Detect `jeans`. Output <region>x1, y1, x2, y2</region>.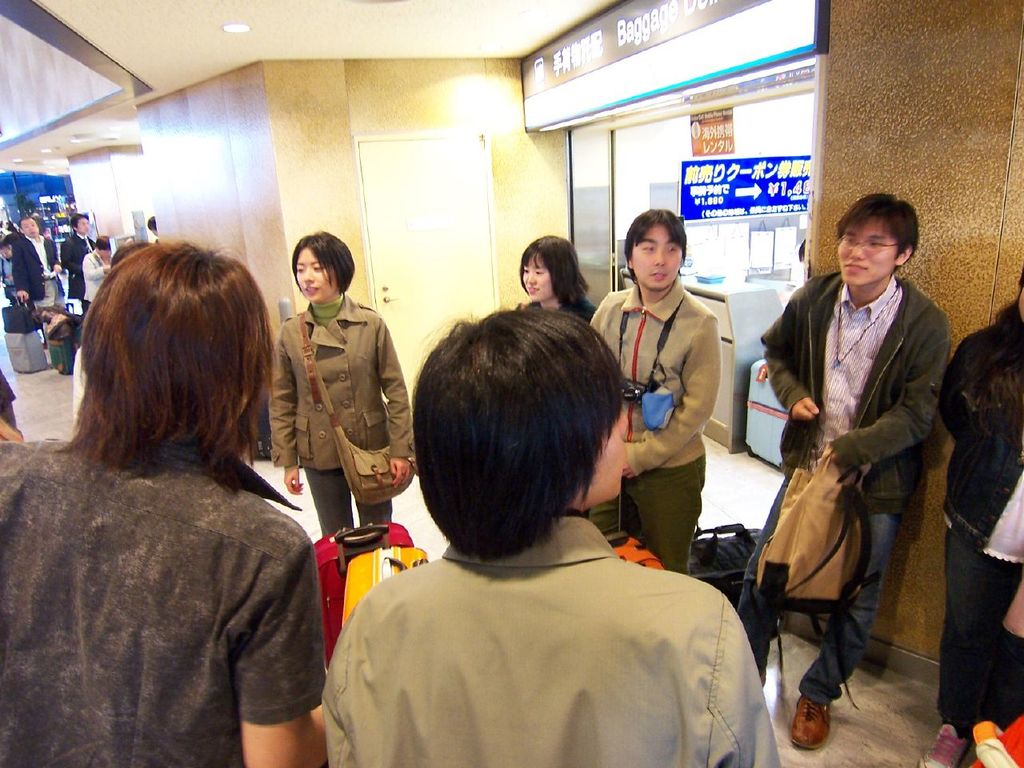
<region>743, 466, 907, 714</region>.
